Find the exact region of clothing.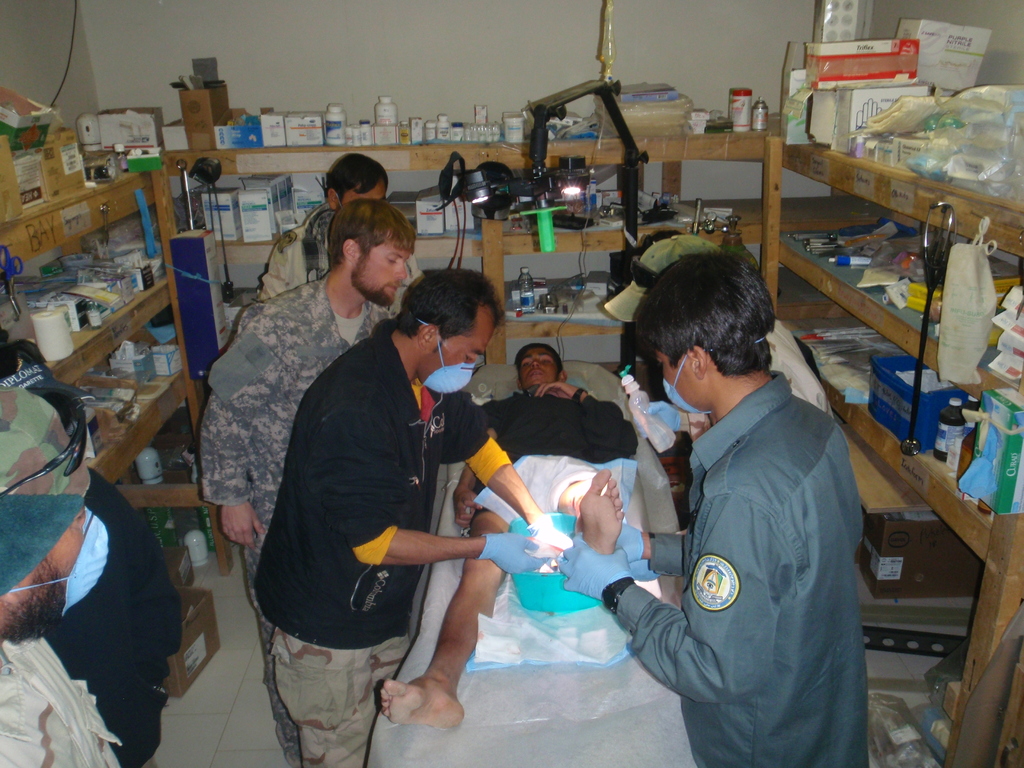
Exact region: rect(614, 373, 882, 767).
